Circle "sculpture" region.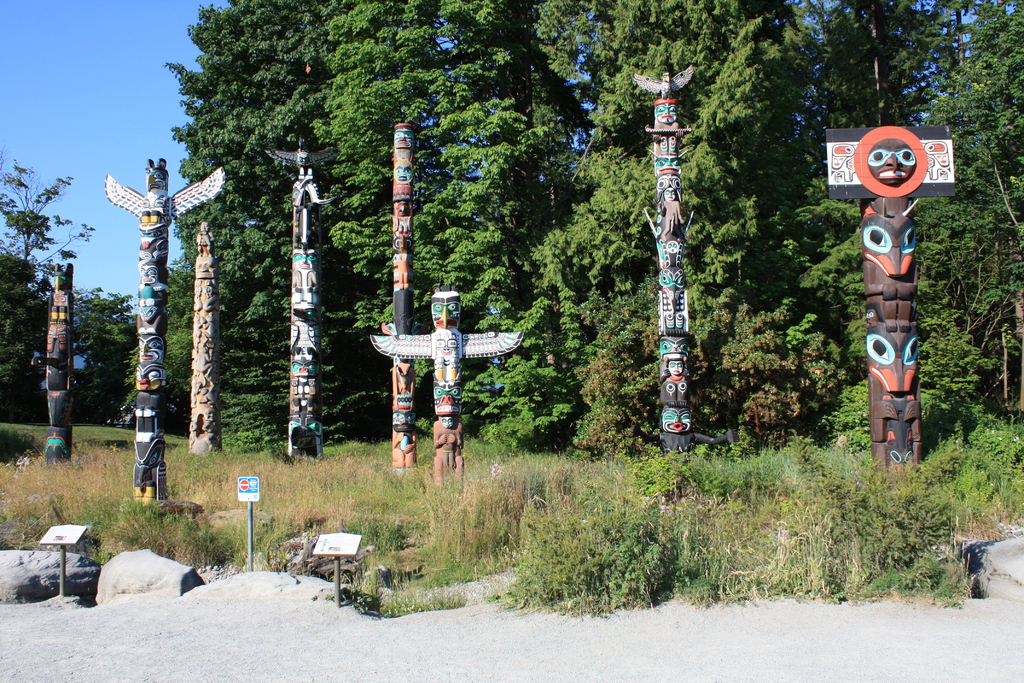
Region: 100:158:232:502.
